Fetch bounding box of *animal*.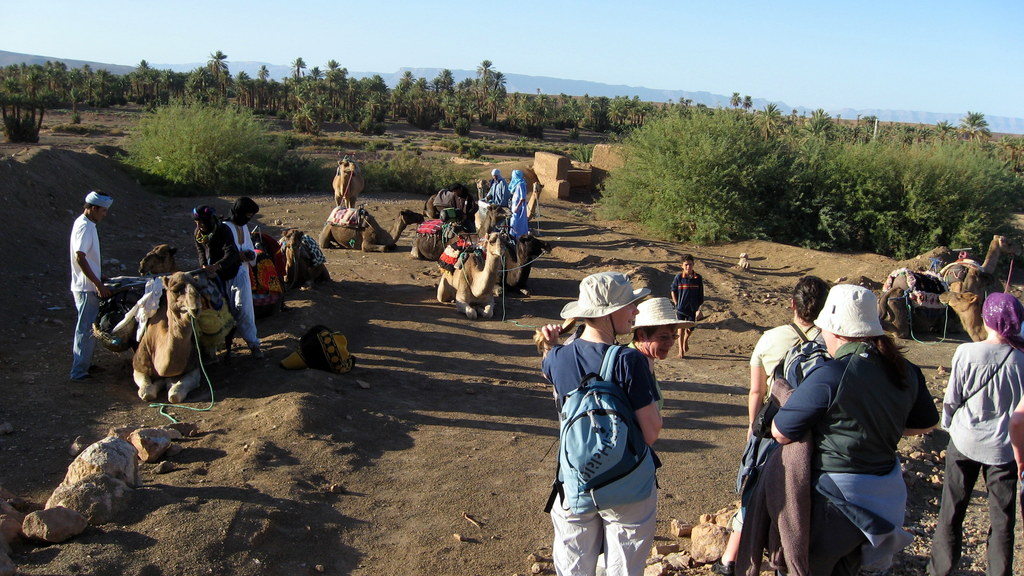
Bbox: l=141, t=246, r=283, b=324.
